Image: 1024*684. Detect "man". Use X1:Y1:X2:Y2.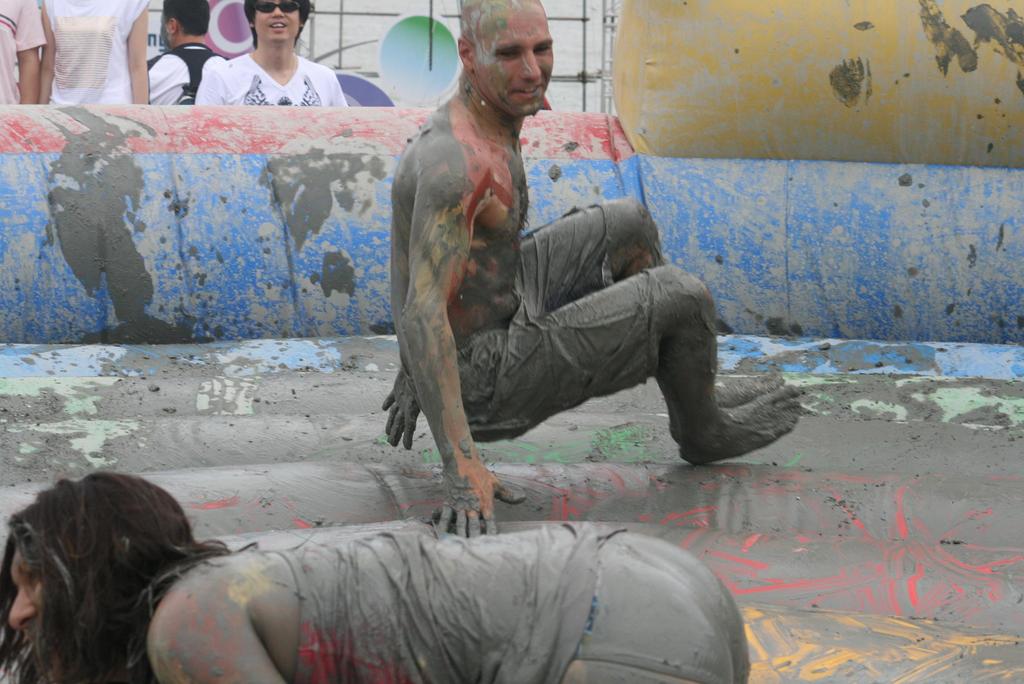
144:0:216:114.
